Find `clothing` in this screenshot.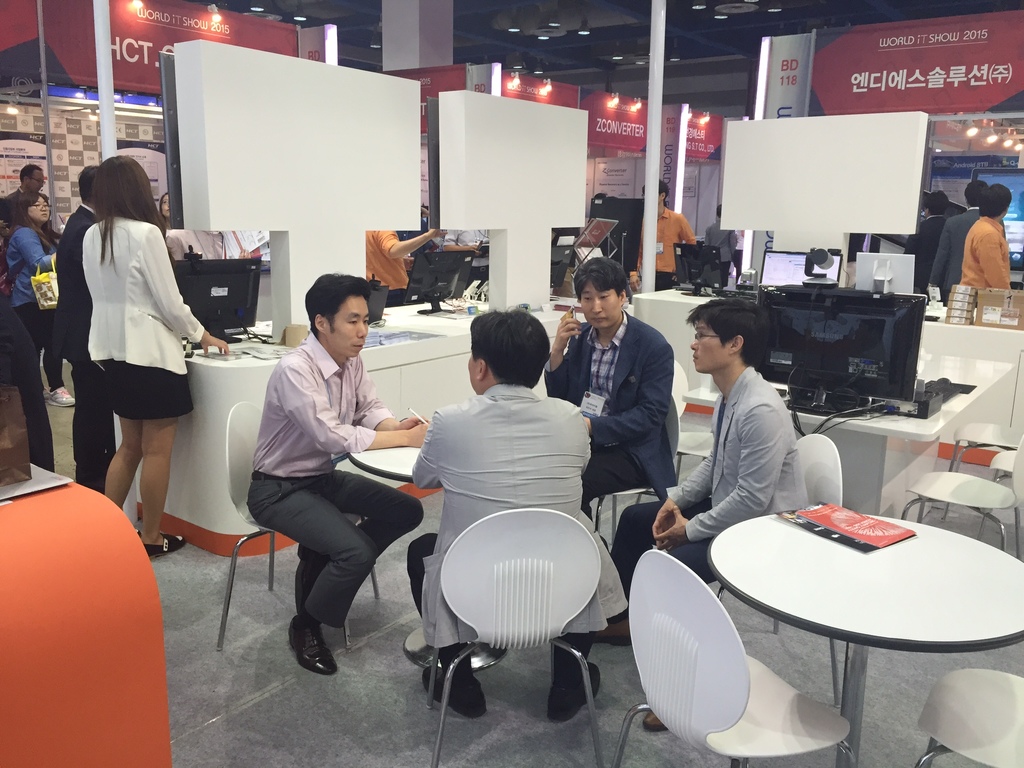
The bounding box for `clothing` is (left=0, top=184, right=29, bottom=222).
